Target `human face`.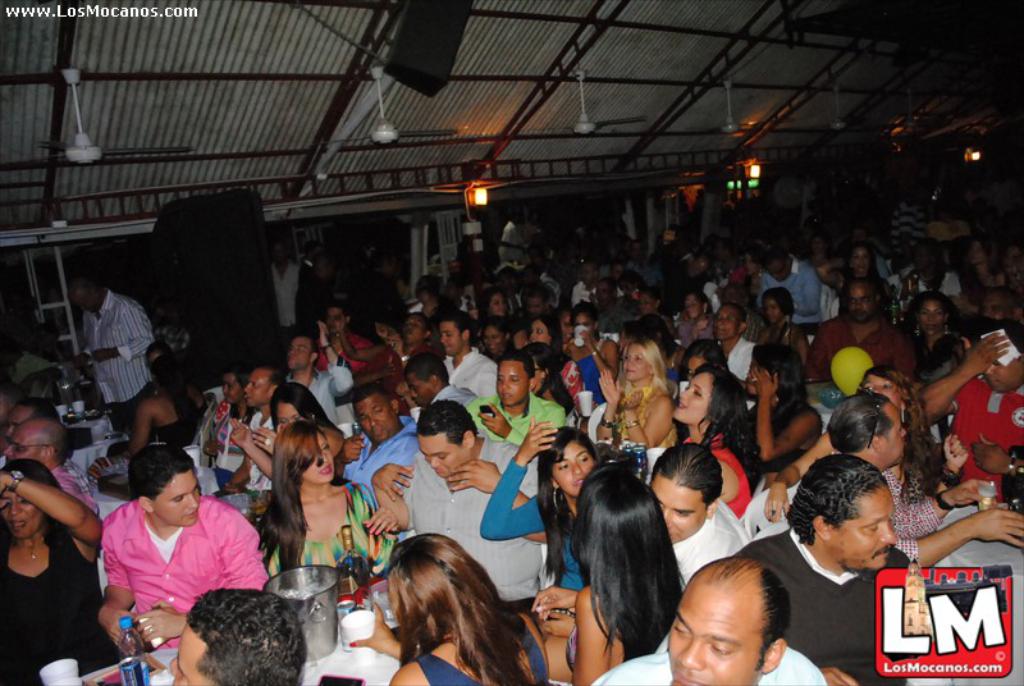
Target region: (x1=861, y1=375, x2=905, y2=404).
